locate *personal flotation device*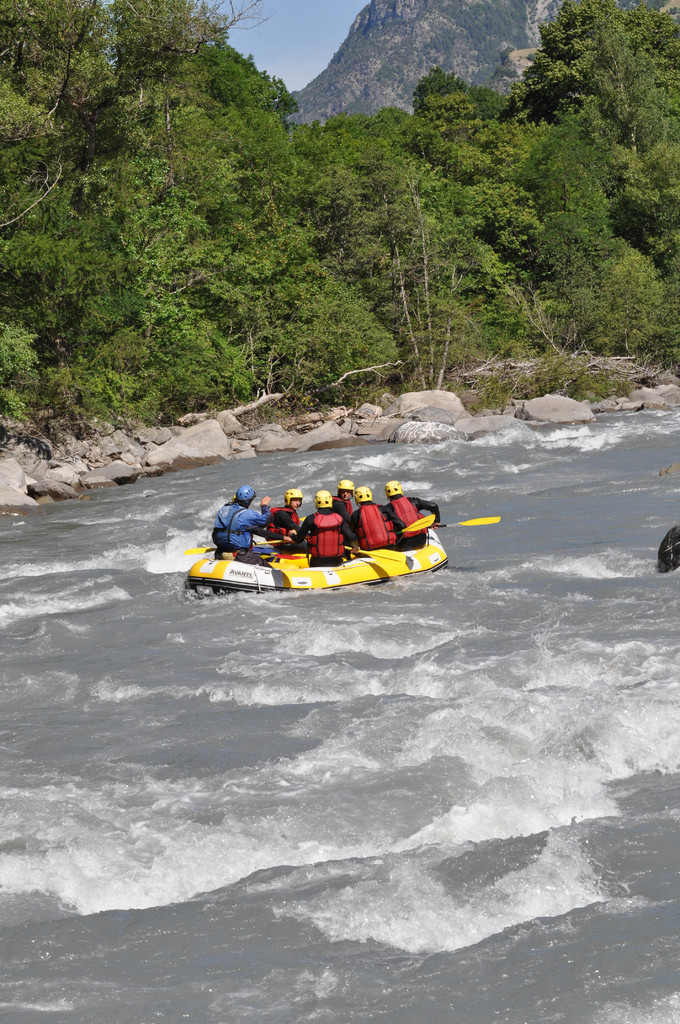
region(352, 499, 395, 554)
